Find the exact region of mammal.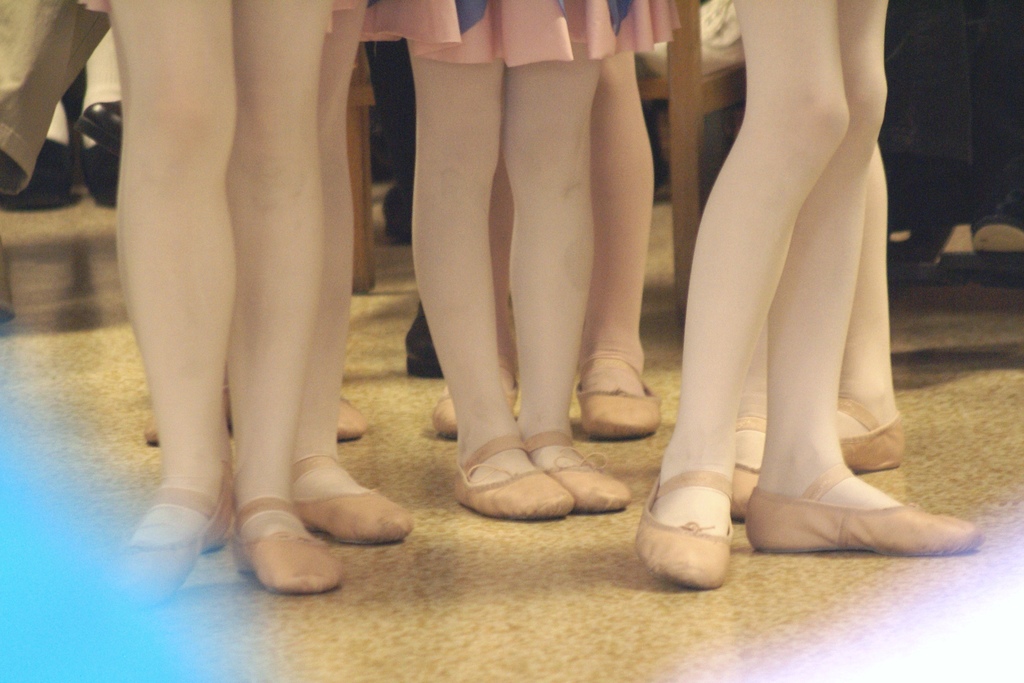
Exact region: pyautogui.locateOnScreen(425, 37, 652, 436).
